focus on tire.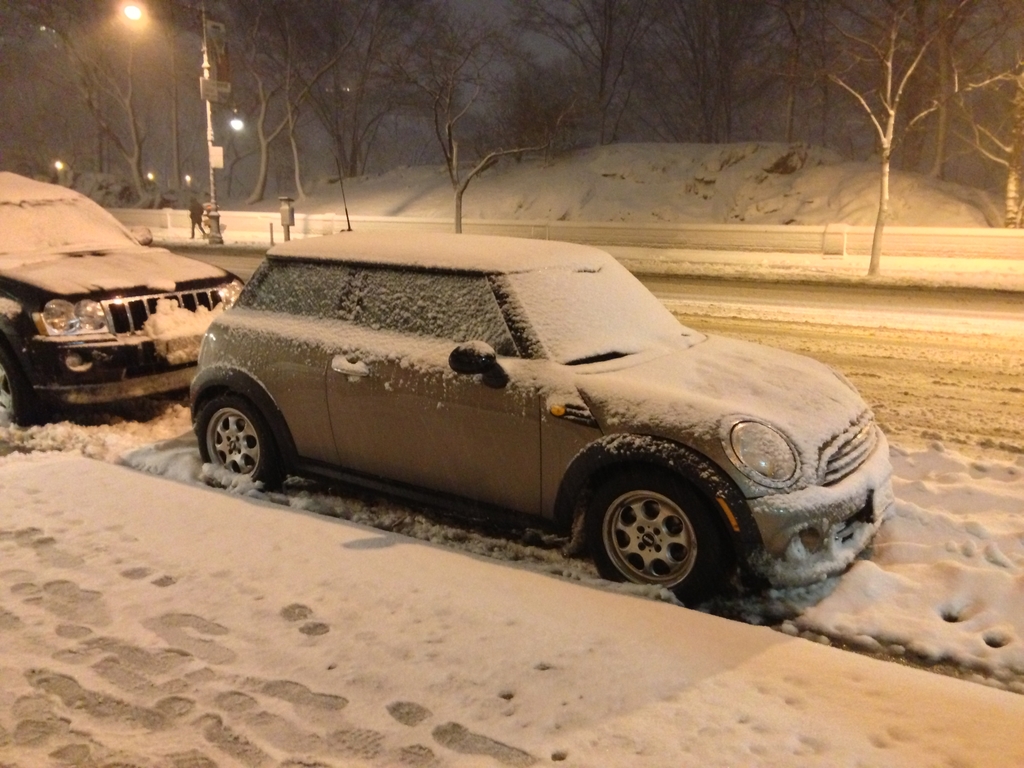
Focused at (left=0, top=345, right=33, bottom=423).
